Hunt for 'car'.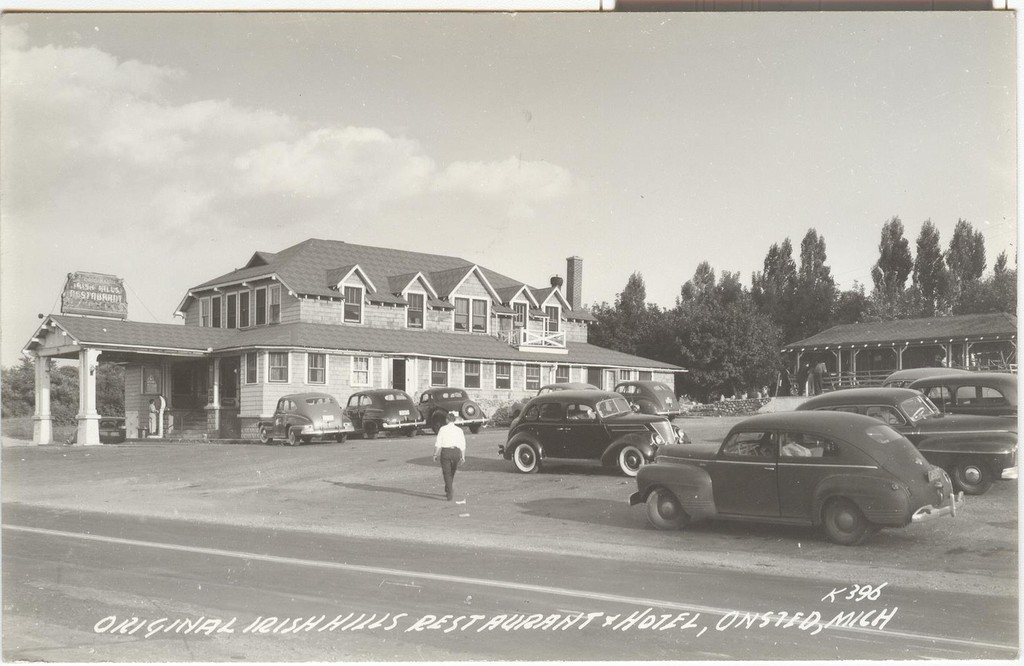
Hunted down at BBox(627, 406, 973, 551).
